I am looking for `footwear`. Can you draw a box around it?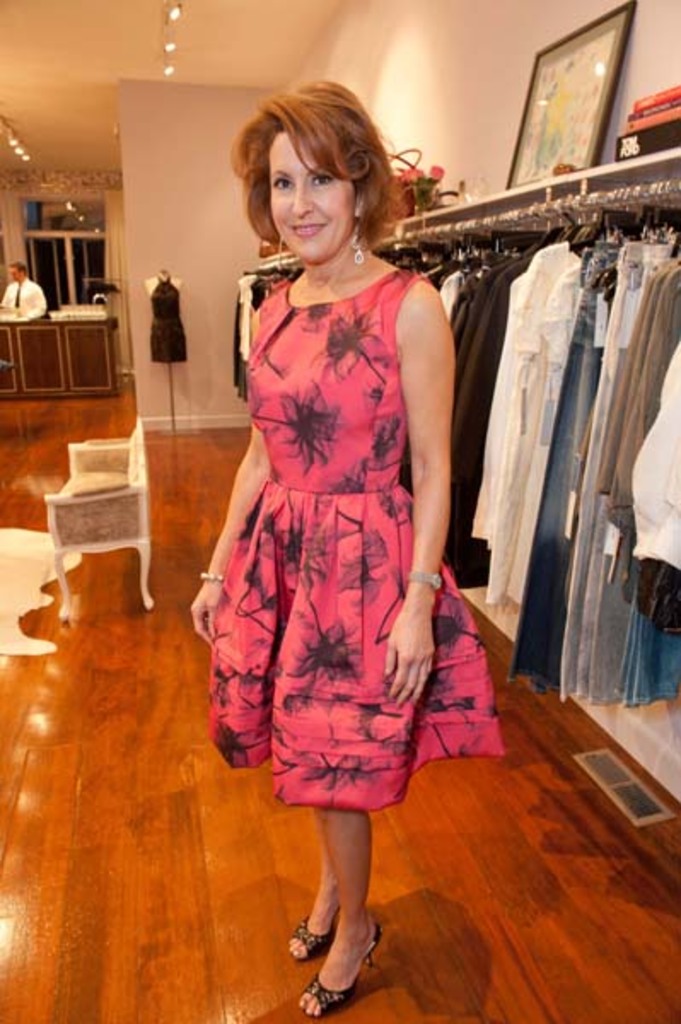
Sure, the bounding box is <bbox>300, 922, 391, 1022</bbox>.
